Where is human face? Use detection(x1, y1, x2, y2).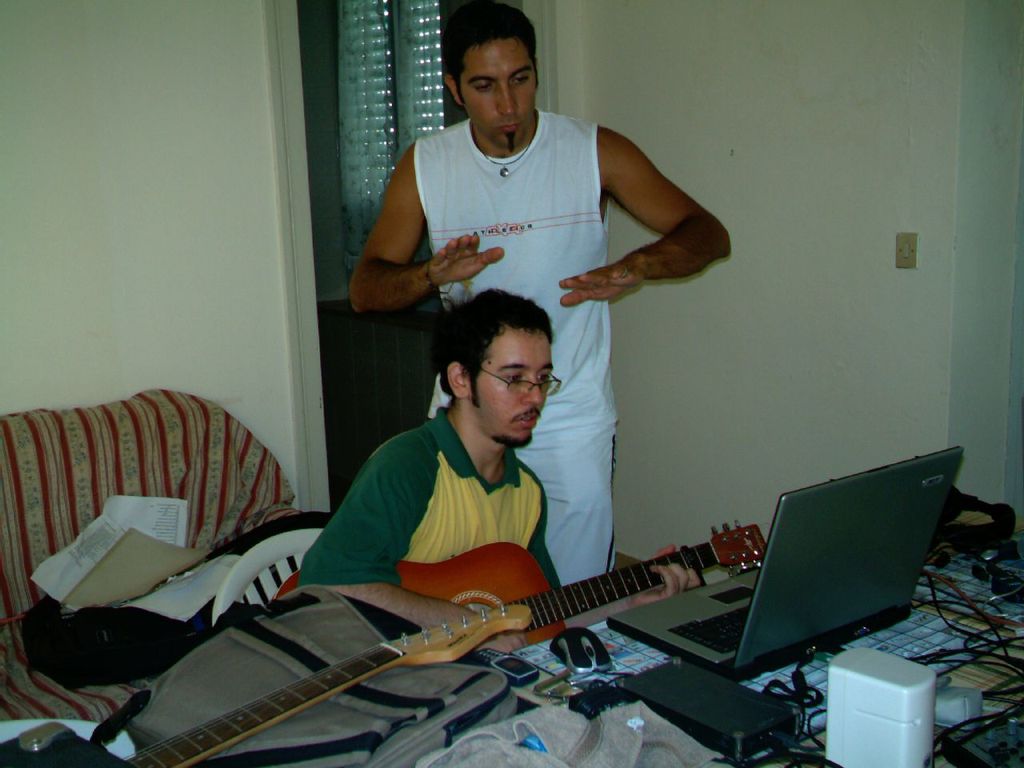
detection(473, 331, 562, 446).
